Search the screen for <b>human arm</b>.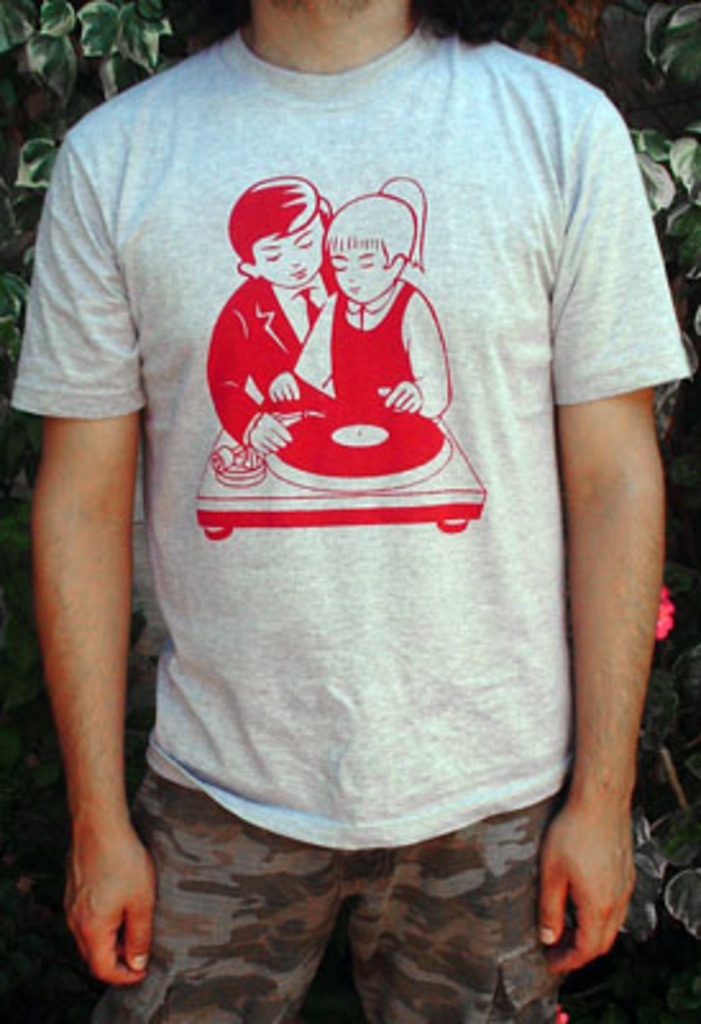
Found at {"left": 374, "top": 289, "right": 455, "bottom": 417}.
